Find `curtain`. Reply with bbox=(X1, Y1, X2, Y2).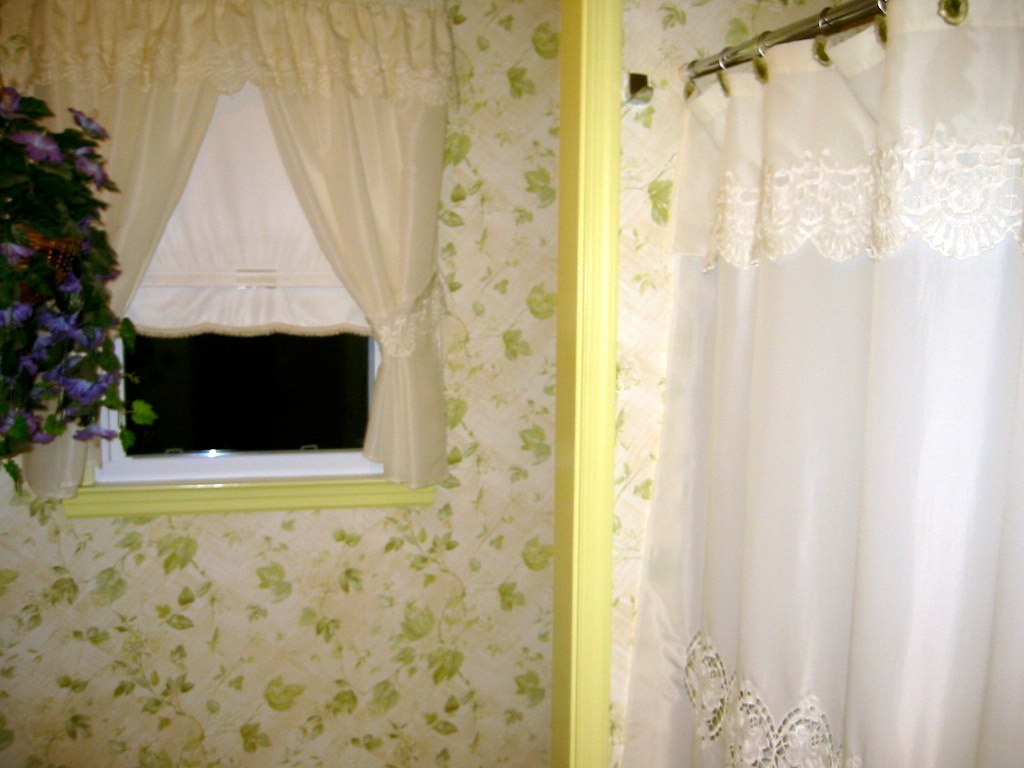
bbox=(616, 5, 1023, 767).
